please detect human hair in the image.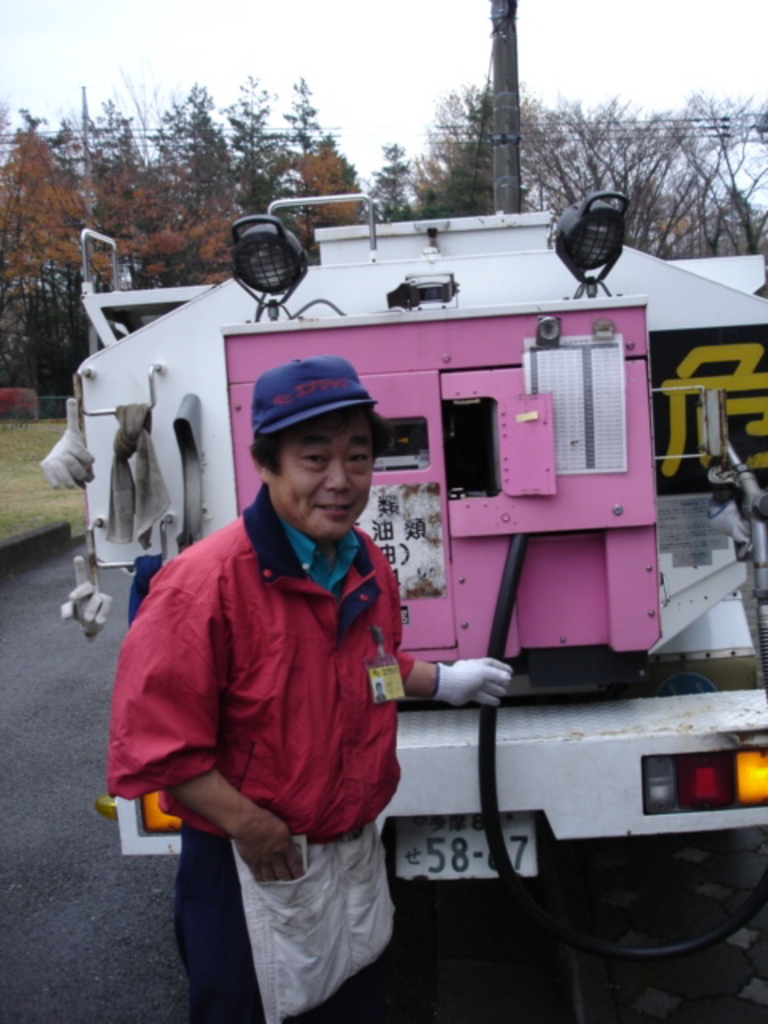
rect(246, 402, 398, 478).
